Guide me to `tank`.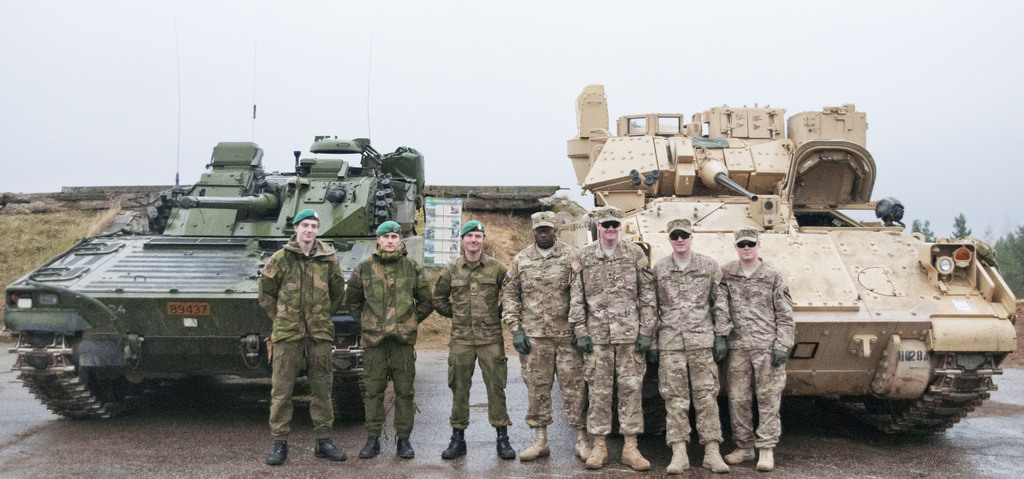
Guidance: bbox=[536, 83, 1023, 434].
